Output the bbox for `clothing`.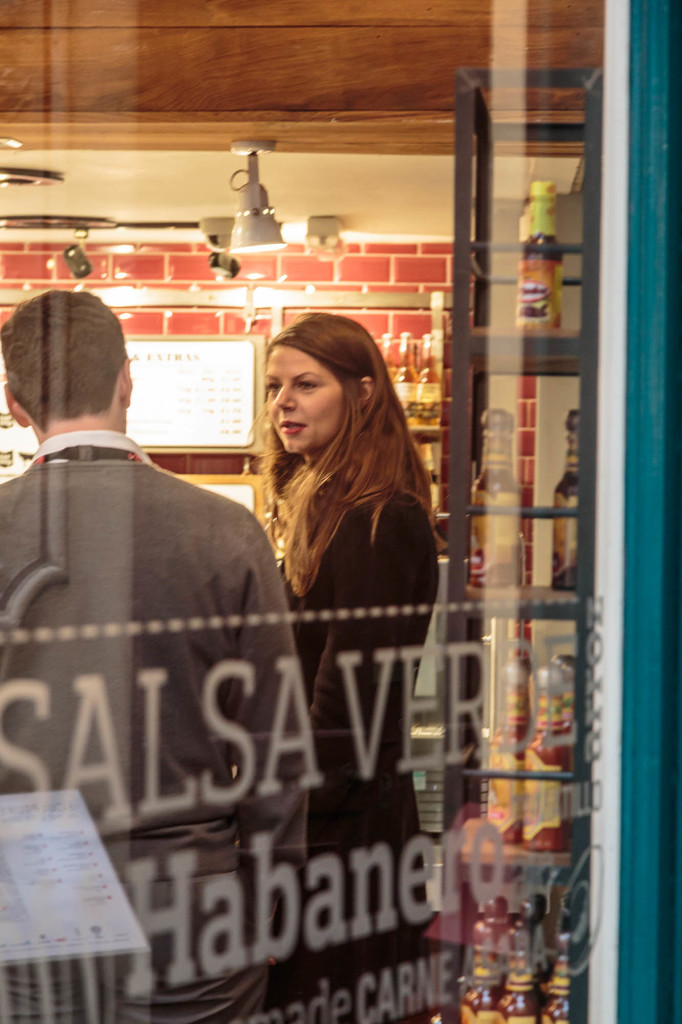
locate(279, 494, 441, 1023).
